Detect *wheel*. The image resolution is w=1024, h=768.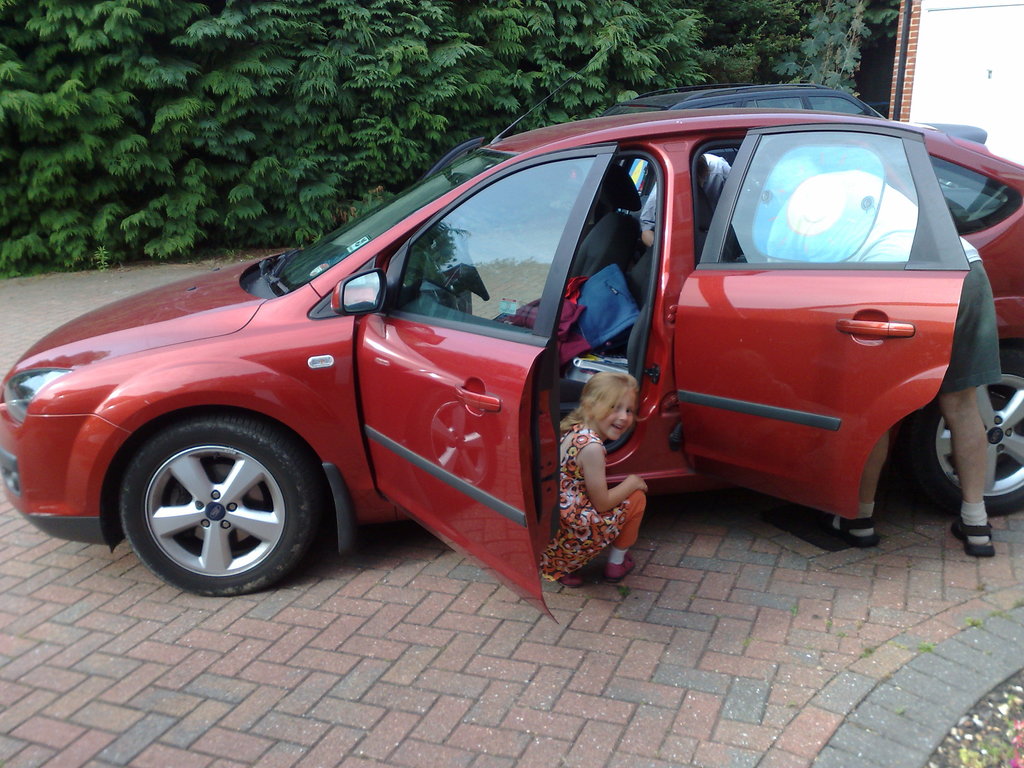
452, 222, 490, 299.
